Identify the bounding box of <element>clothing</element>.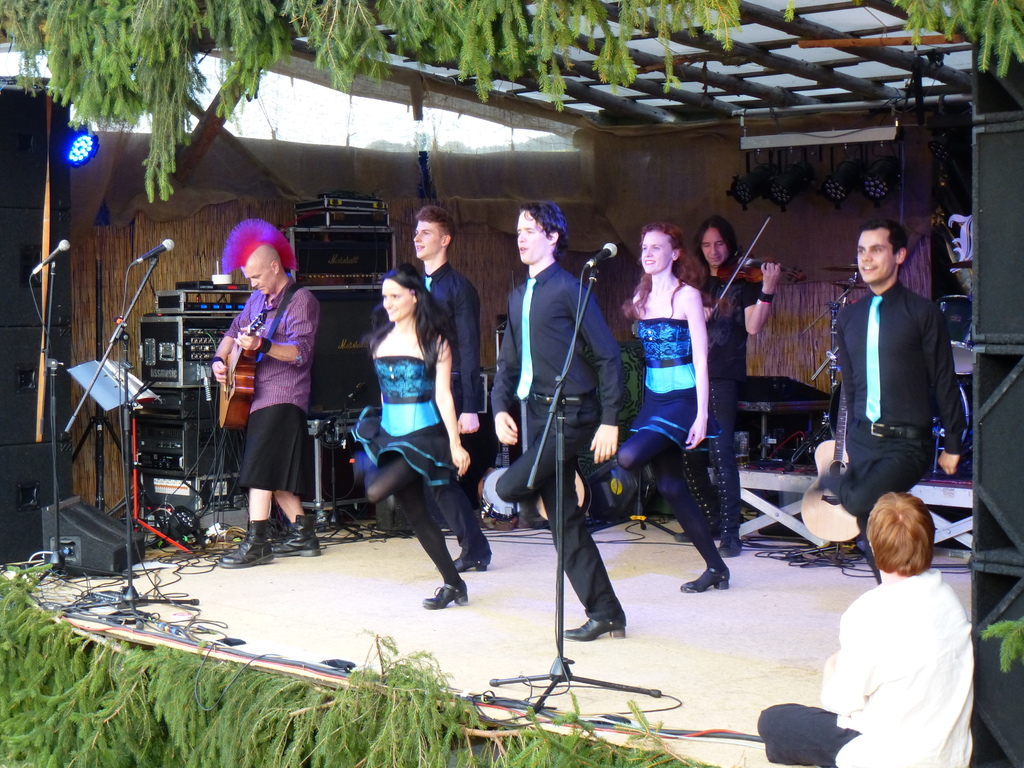
<bbox>375, 331, 448, 488</bbox>.
